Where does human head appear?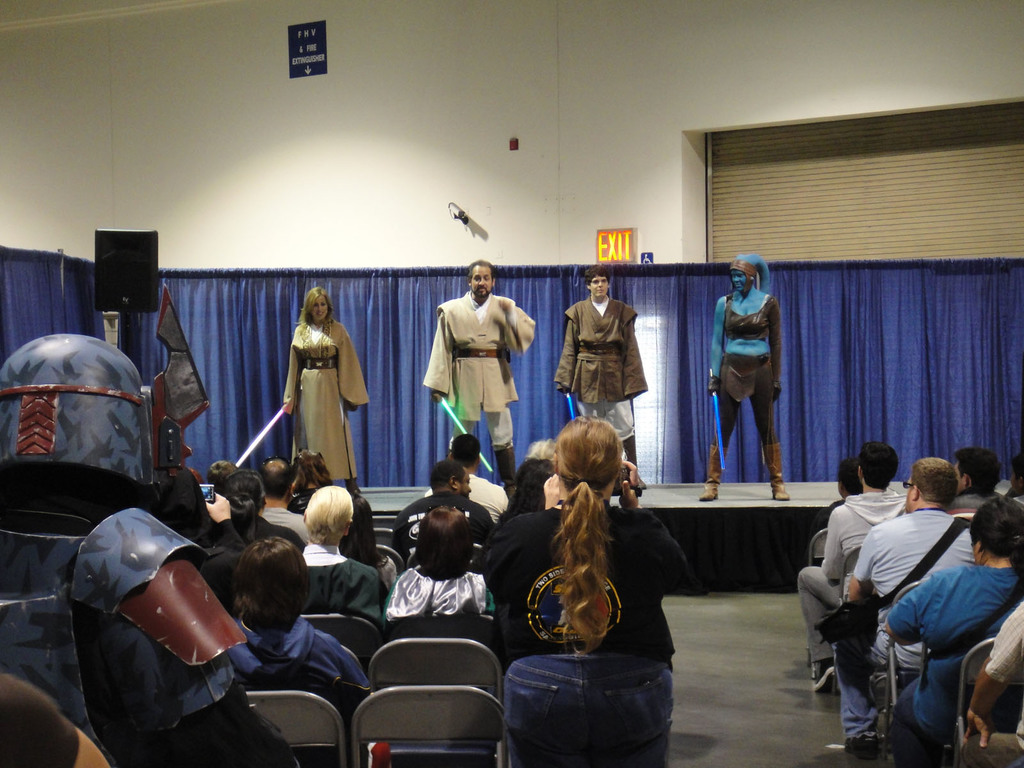
Appears at x1=228, y1=493, x2=259, y2=545.
